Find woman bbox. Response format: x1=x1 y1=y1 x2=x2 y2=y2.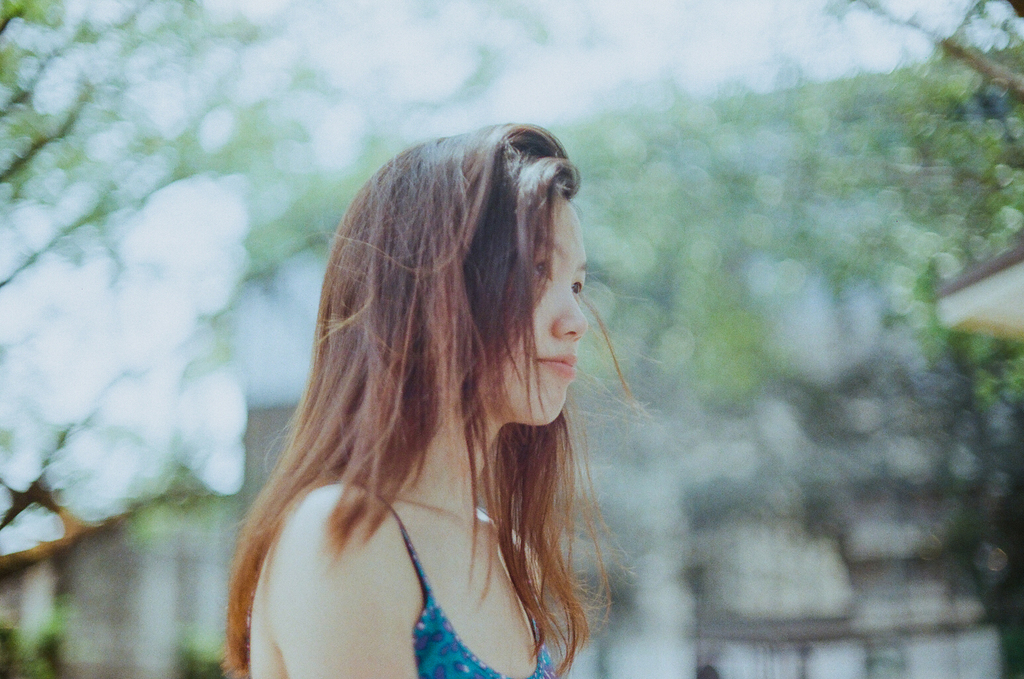
x1=226 y1=124 x2=585 y2=678.
